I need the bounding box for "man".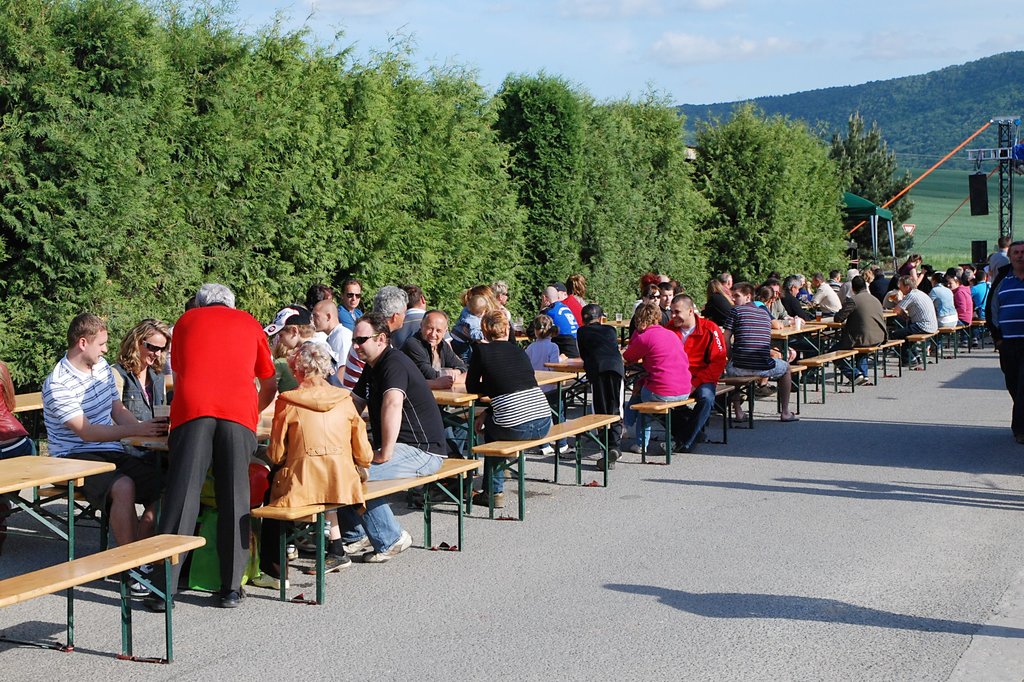
Here it is: left=841, top=266, right=870, bottom=298.
